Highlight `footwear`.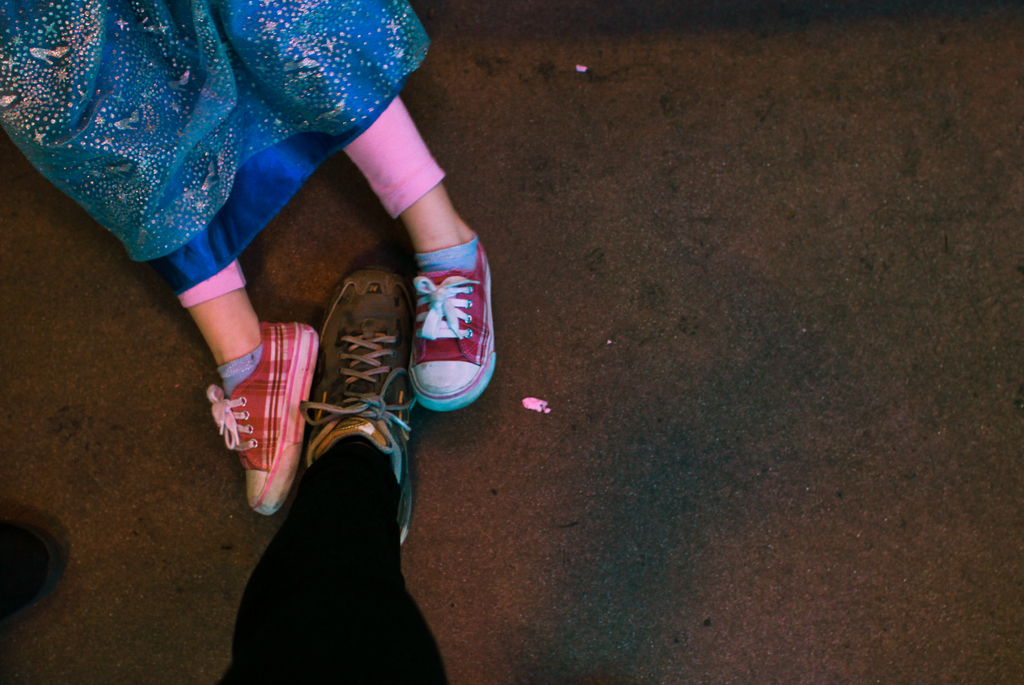
Highlighted region: BBox(410, 236, 499, 411).
